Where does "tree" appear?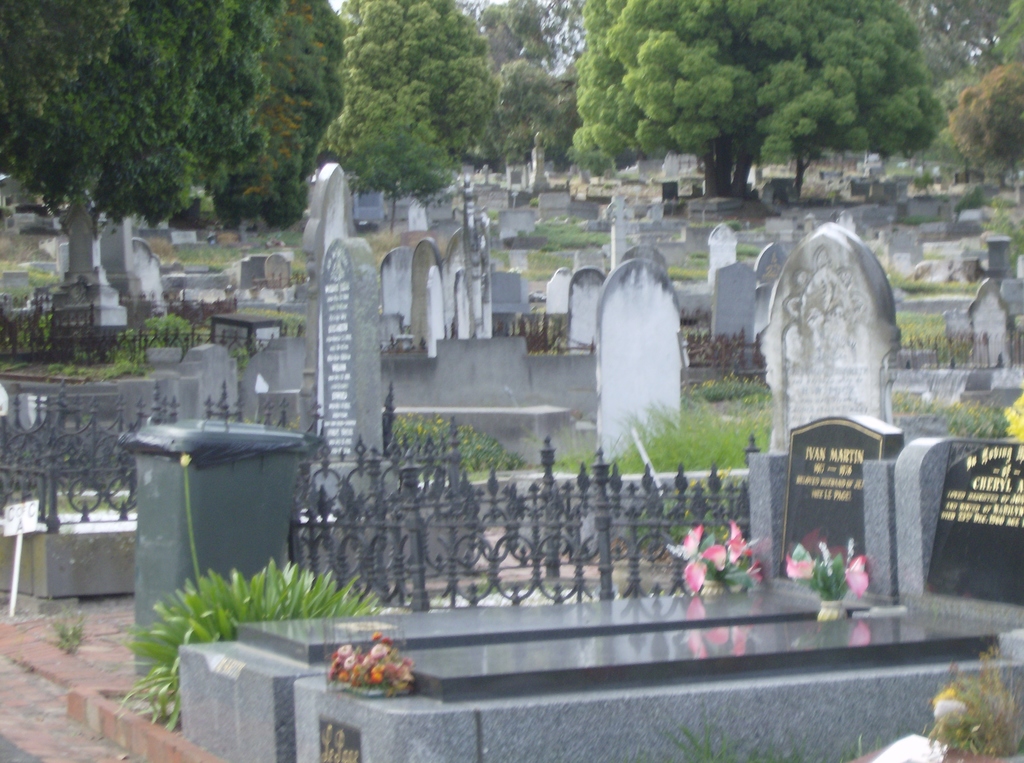
Appears at detection(210, 4, 334, 226).
